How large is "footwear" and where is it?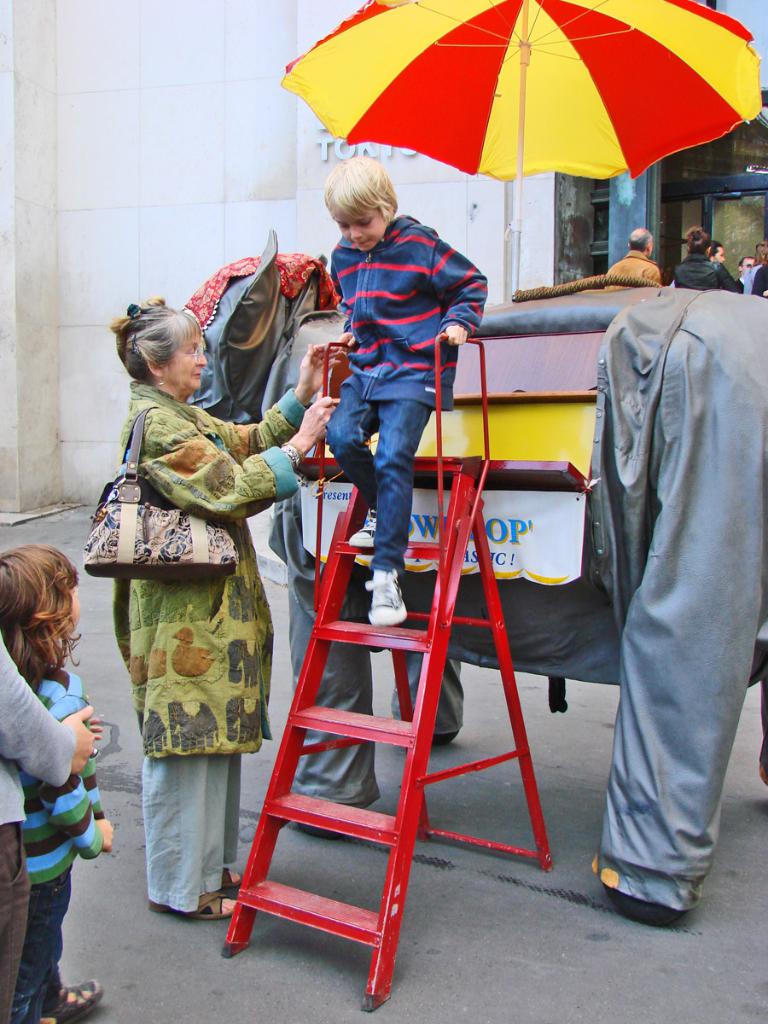
Bounding box: (x1=48, y1=980, x2=108, y2=1019).
